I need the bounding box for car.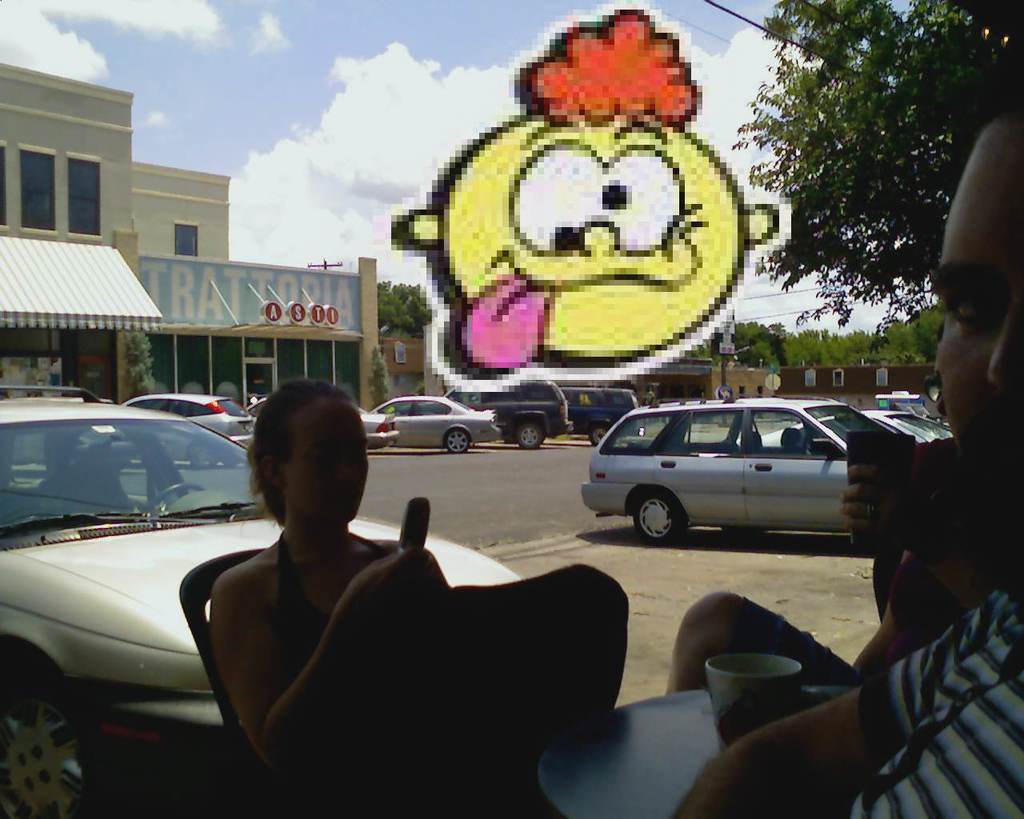
Here it is: pyautogui.locateOnScreen(0, 387, 517, 818).
